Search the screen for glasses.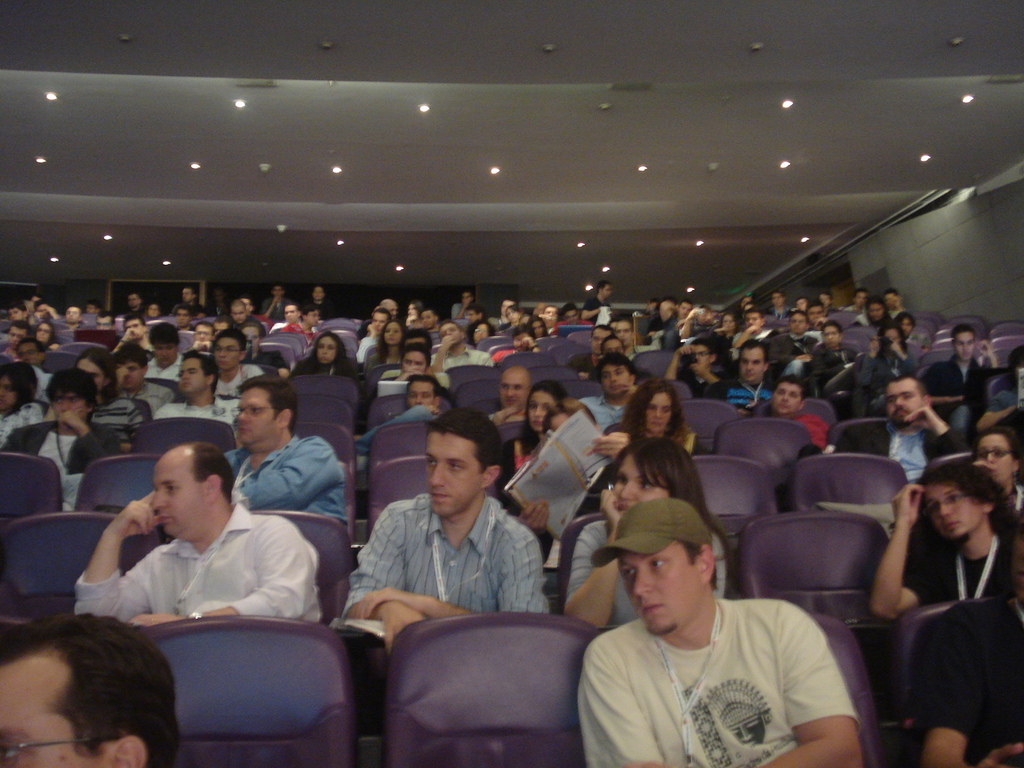
Found at {"x1": 932, "y1": 485, "x2": 972, "y2": 513}.
